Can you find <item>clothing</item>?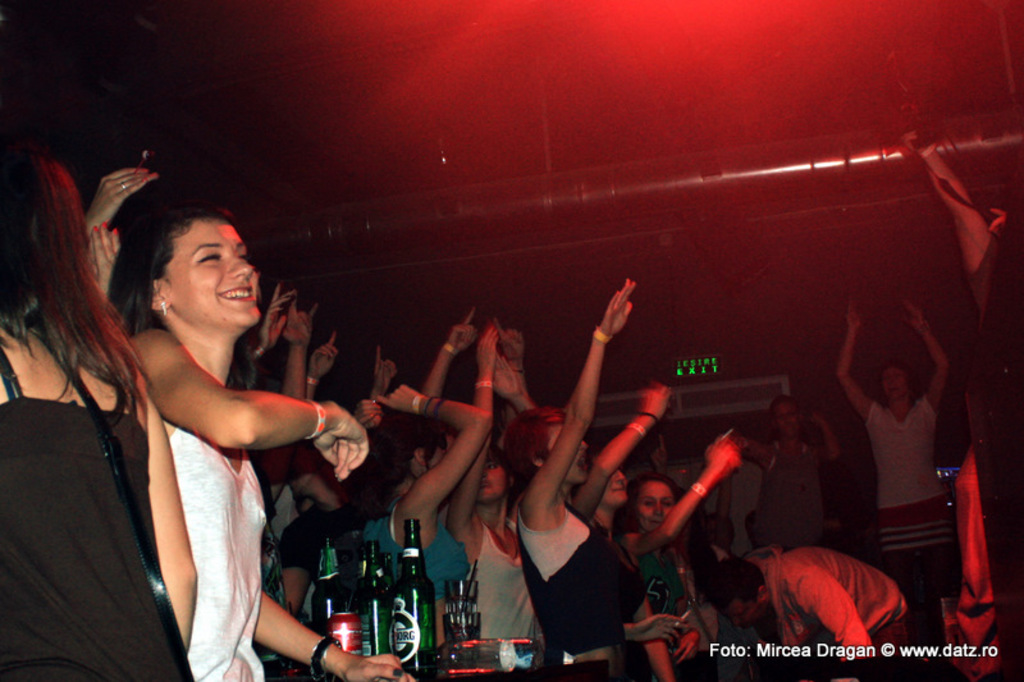
Yes, bounding box: 634:537:685:681.
